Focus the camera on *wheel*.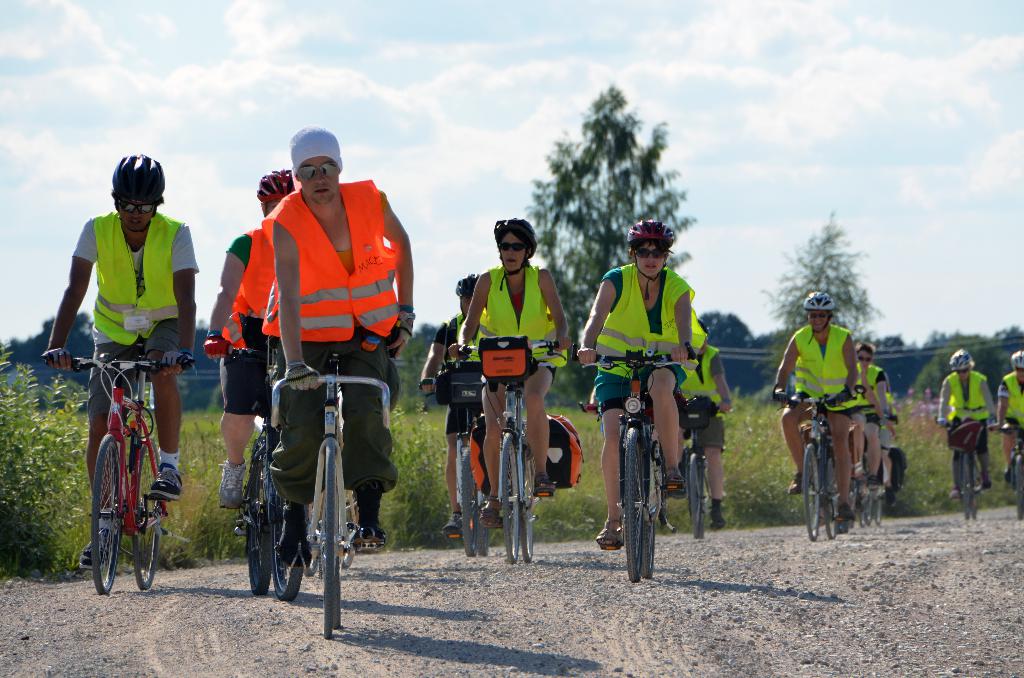
Focus region: Rect(803, 449, 825, 540).
